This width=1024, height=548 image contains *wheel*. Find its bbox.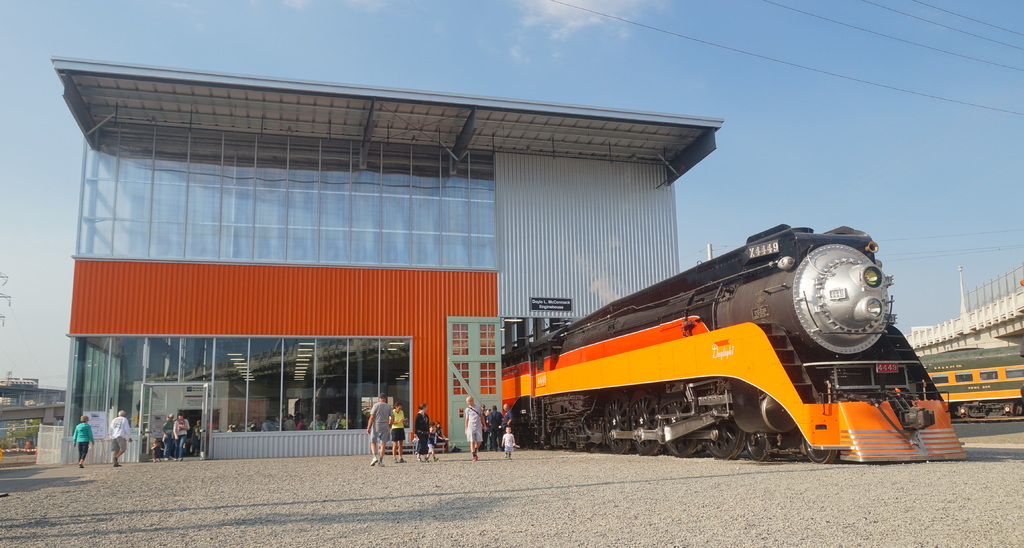
detection(606, 394, 627, 457).
